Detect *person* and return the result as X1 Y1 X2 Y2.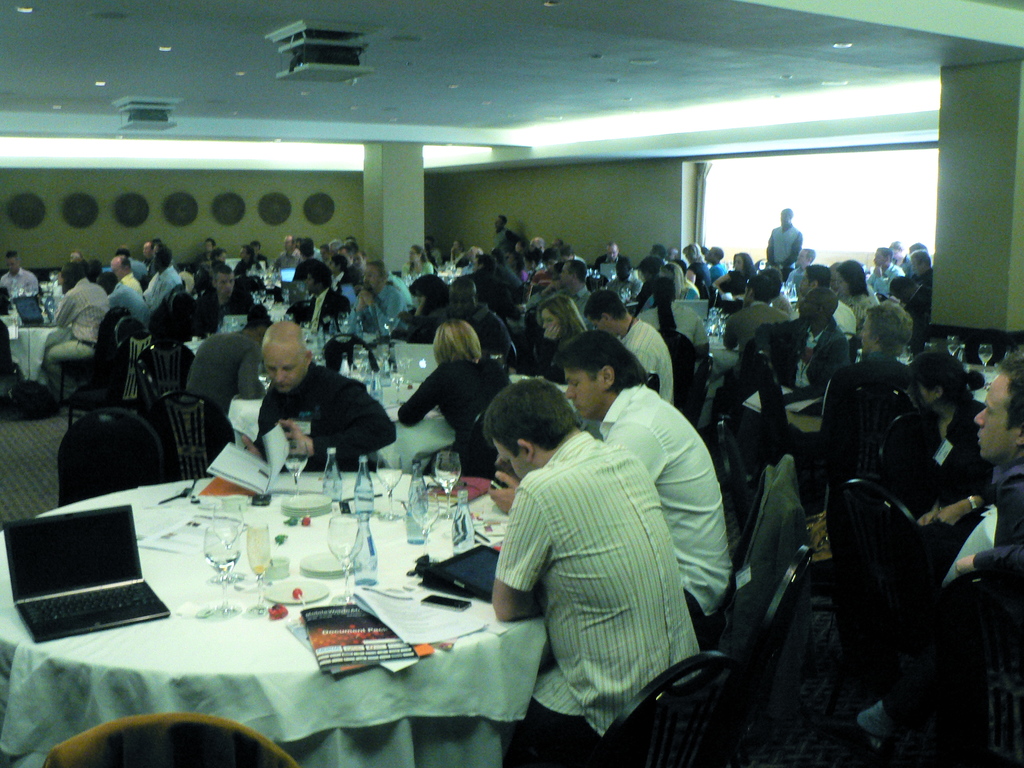
31 257 123 375.
